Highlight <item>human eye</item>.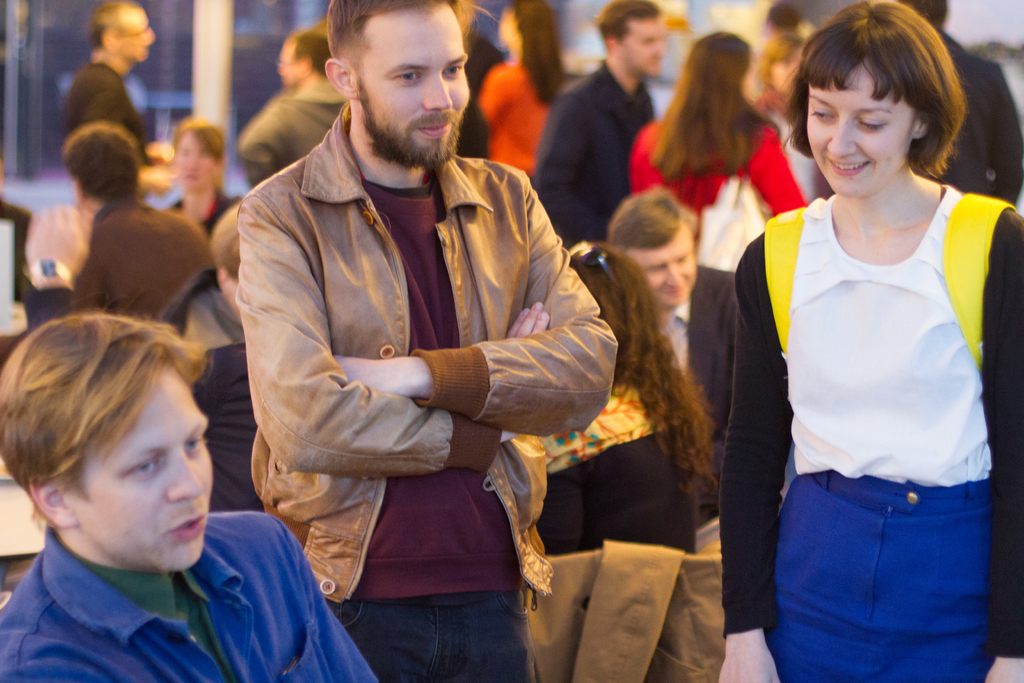
Highlighted region: (808,104,834,123).
